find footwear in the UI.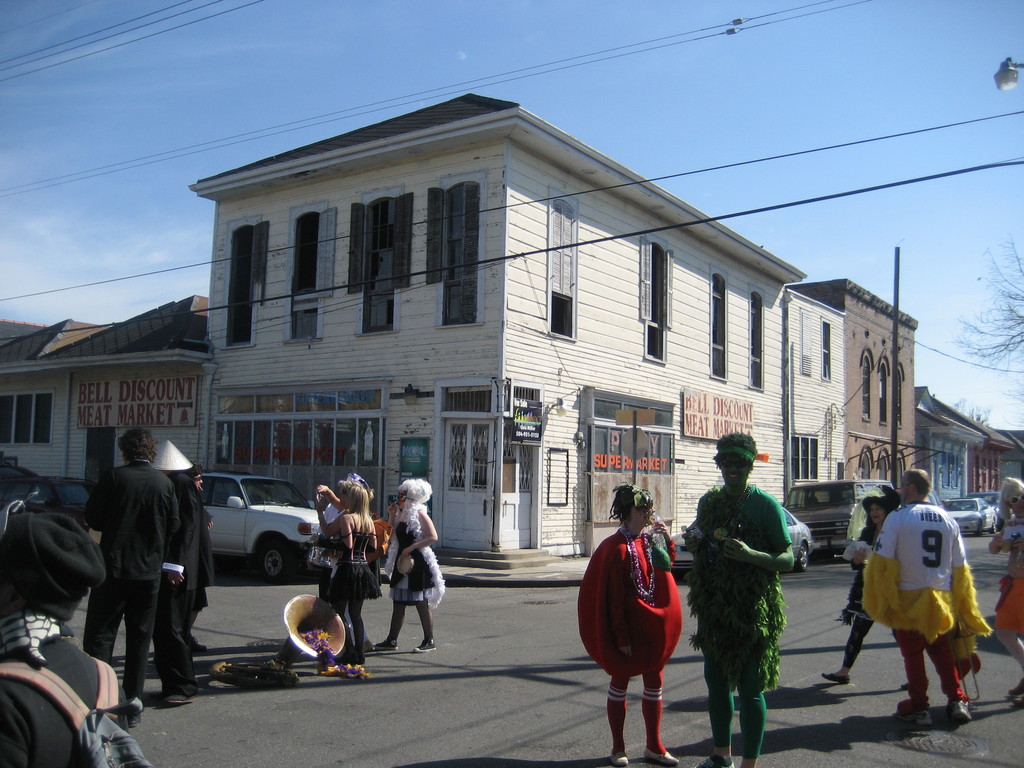
UI element at region(1007, 676, 1023, 698).
